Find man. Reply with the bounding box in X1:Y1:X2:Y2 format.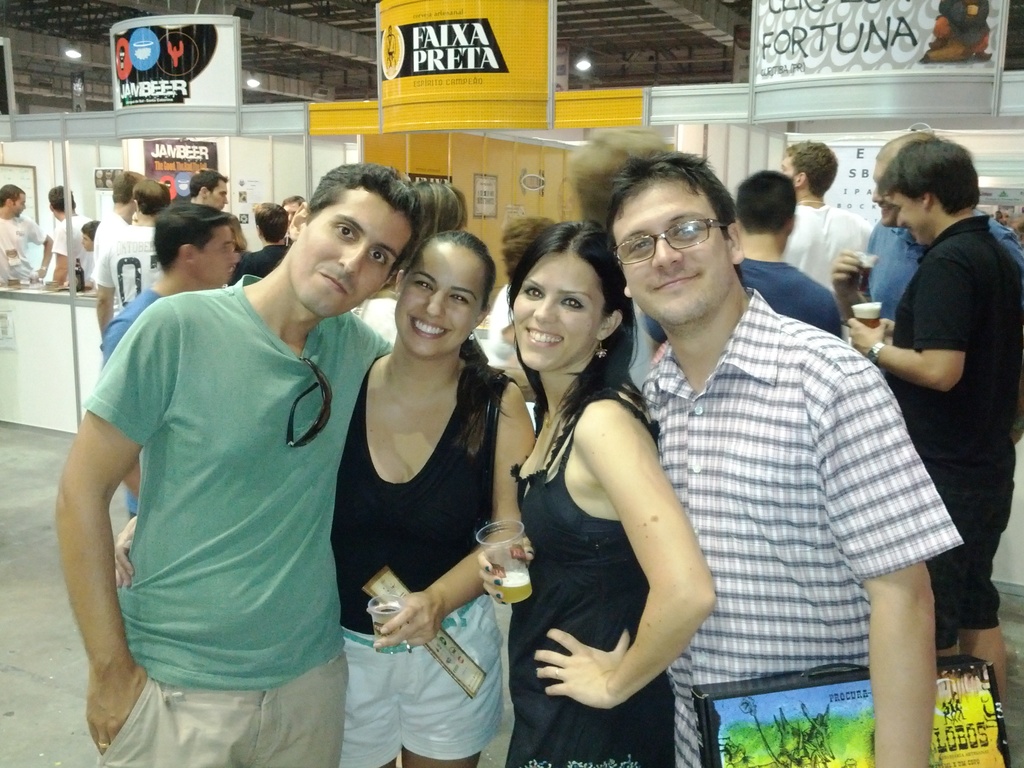
737:168:845:341.
